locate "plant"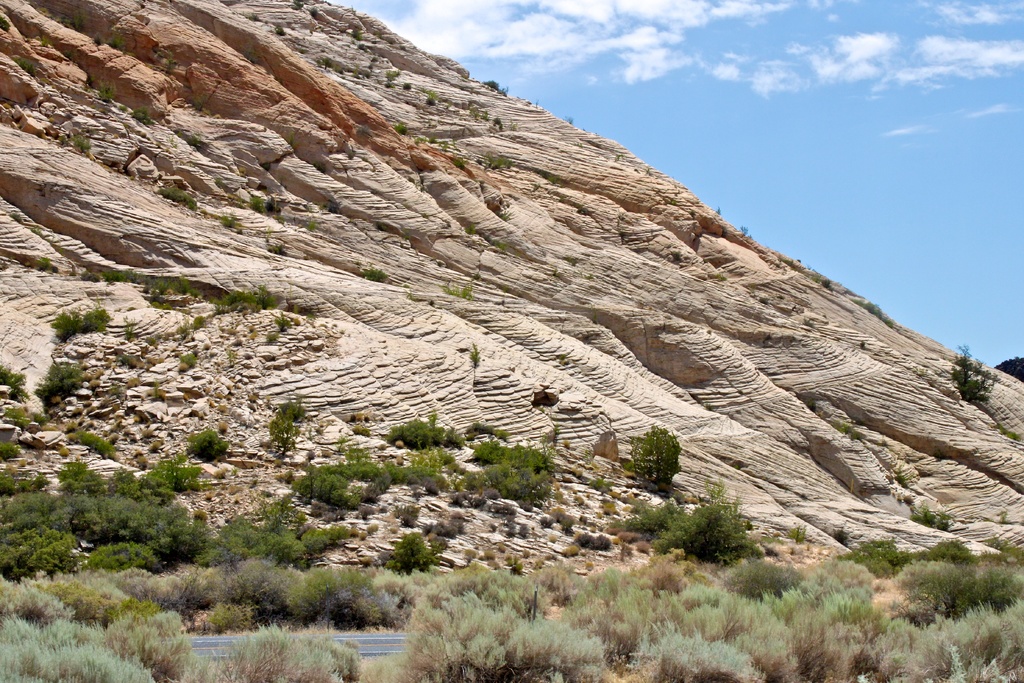
detection(45, 299, 111, 334)
